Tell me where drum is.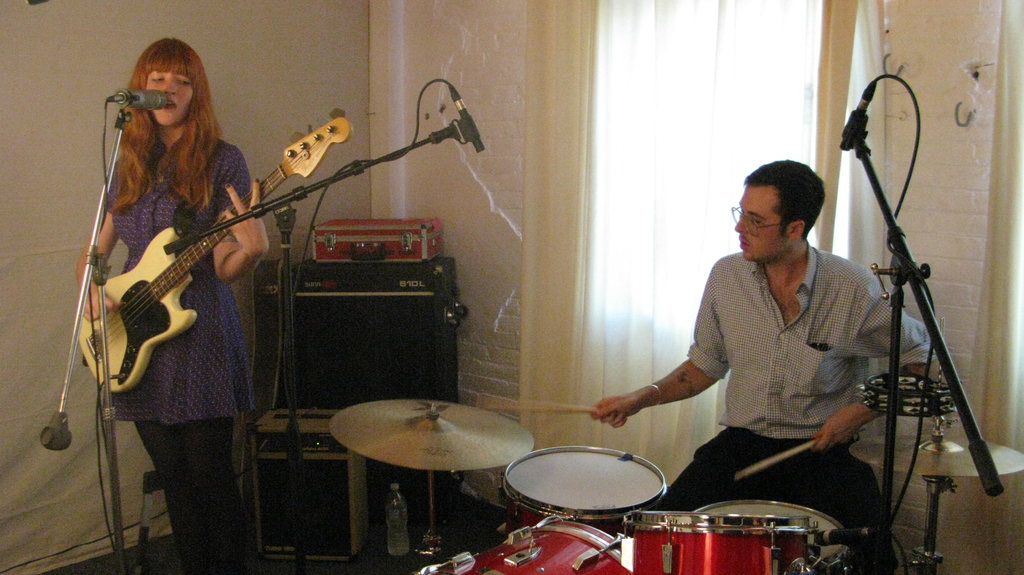
drum is at <bbox>703, 503, 854, 574</bbox>.
